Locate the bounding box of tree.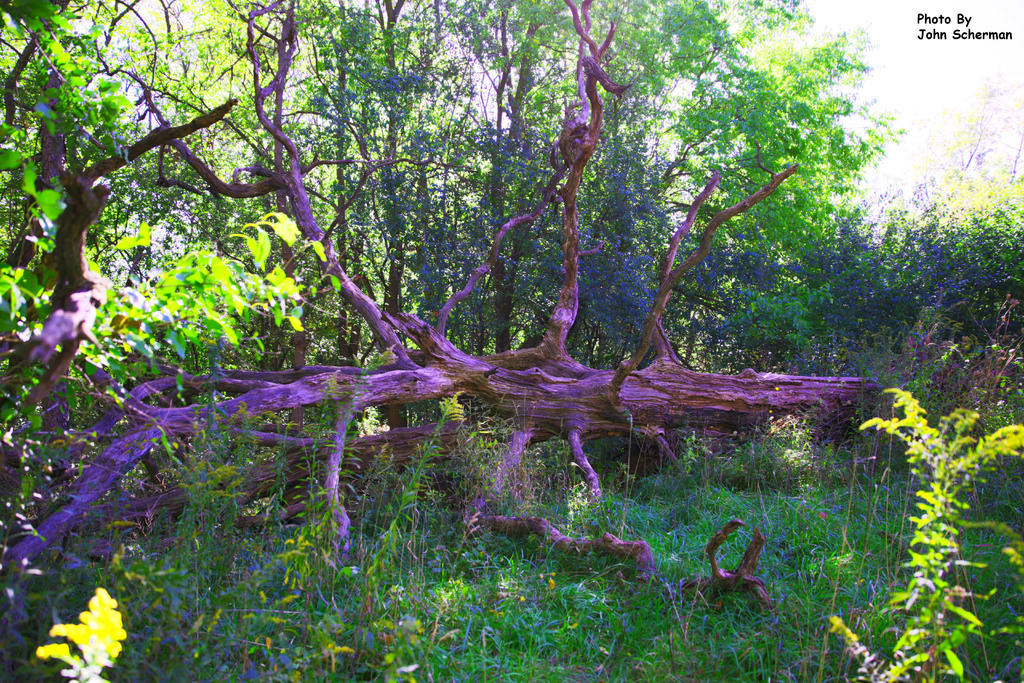
Bounding box: <region>6, 0, 924, 547</region>.
